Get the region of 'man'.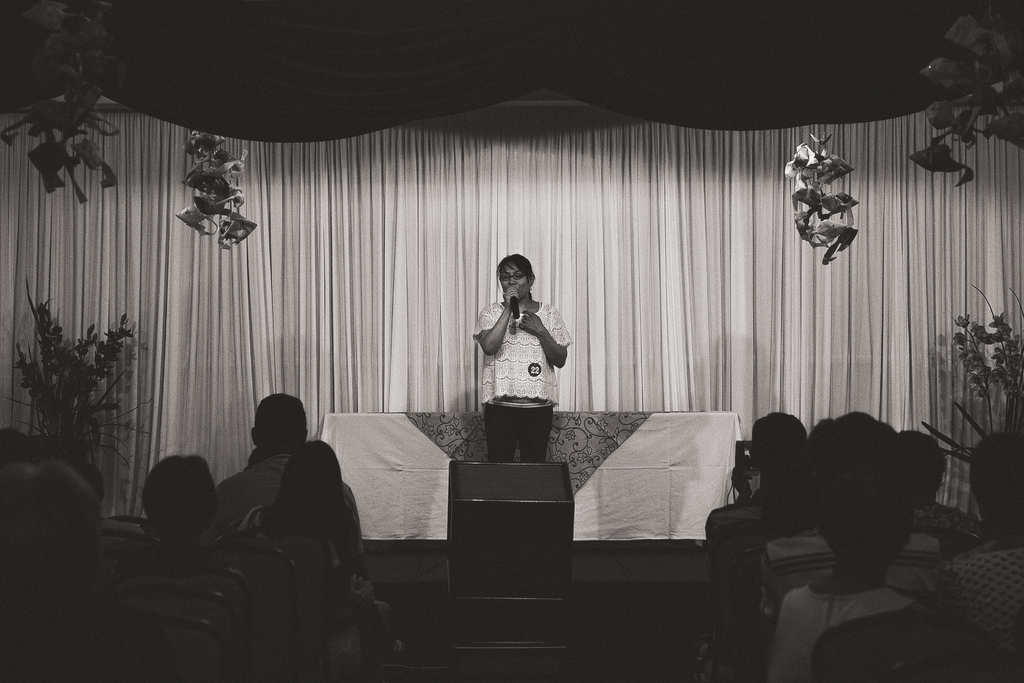
465/249/580/447.
